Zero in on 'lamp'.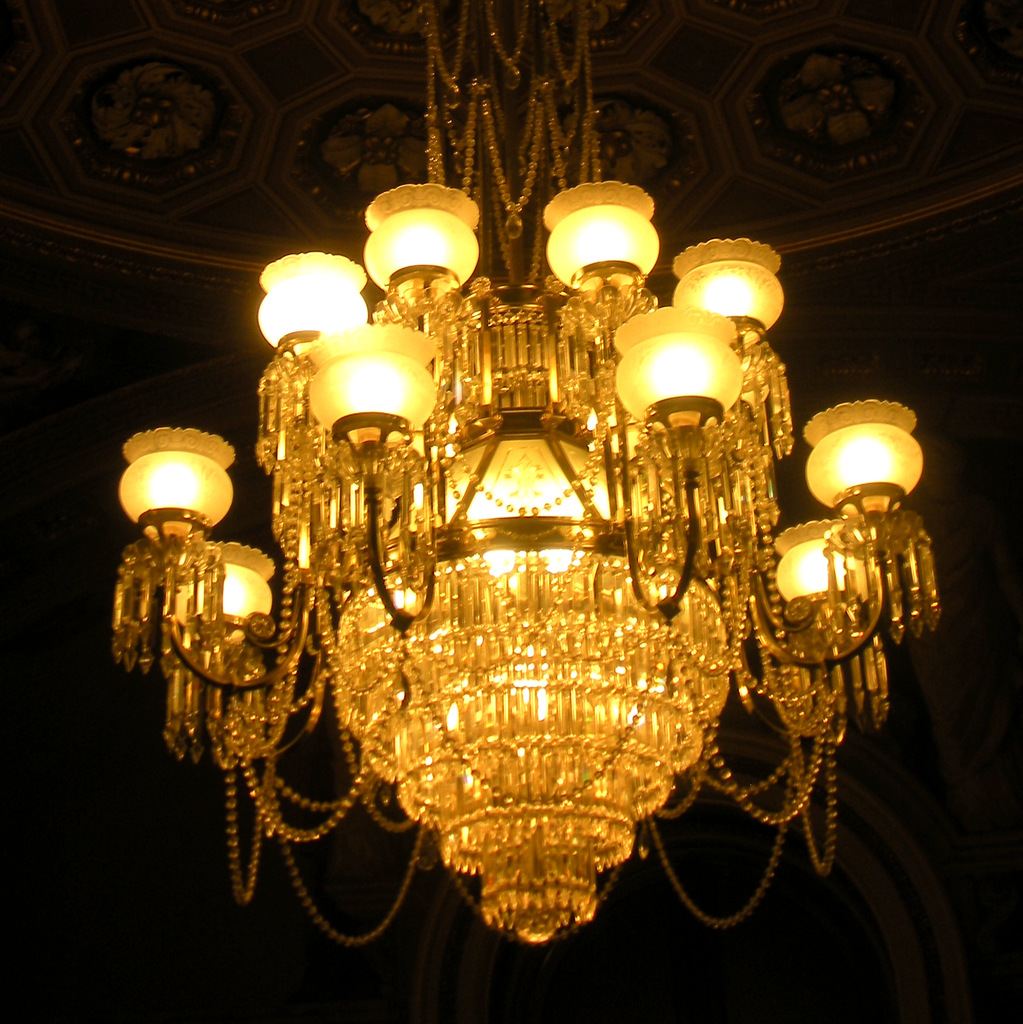
Zeroed in: {"x1": 97, "y1": 0, "x2": 942, "y2": 950}.
